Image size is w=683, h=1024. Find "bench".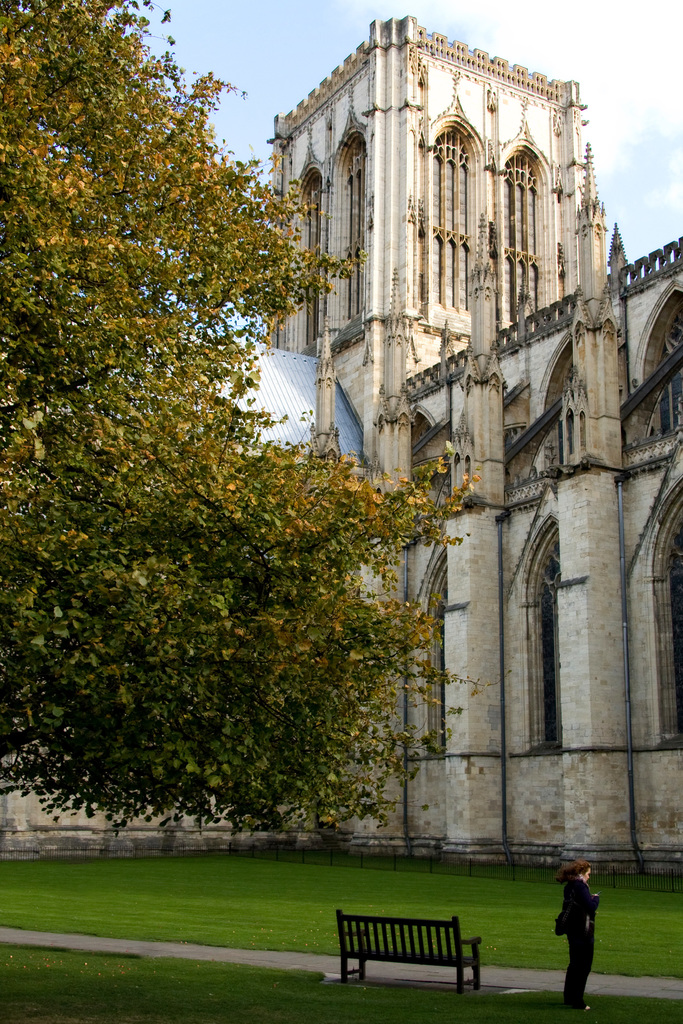
330 911 512 1001.
